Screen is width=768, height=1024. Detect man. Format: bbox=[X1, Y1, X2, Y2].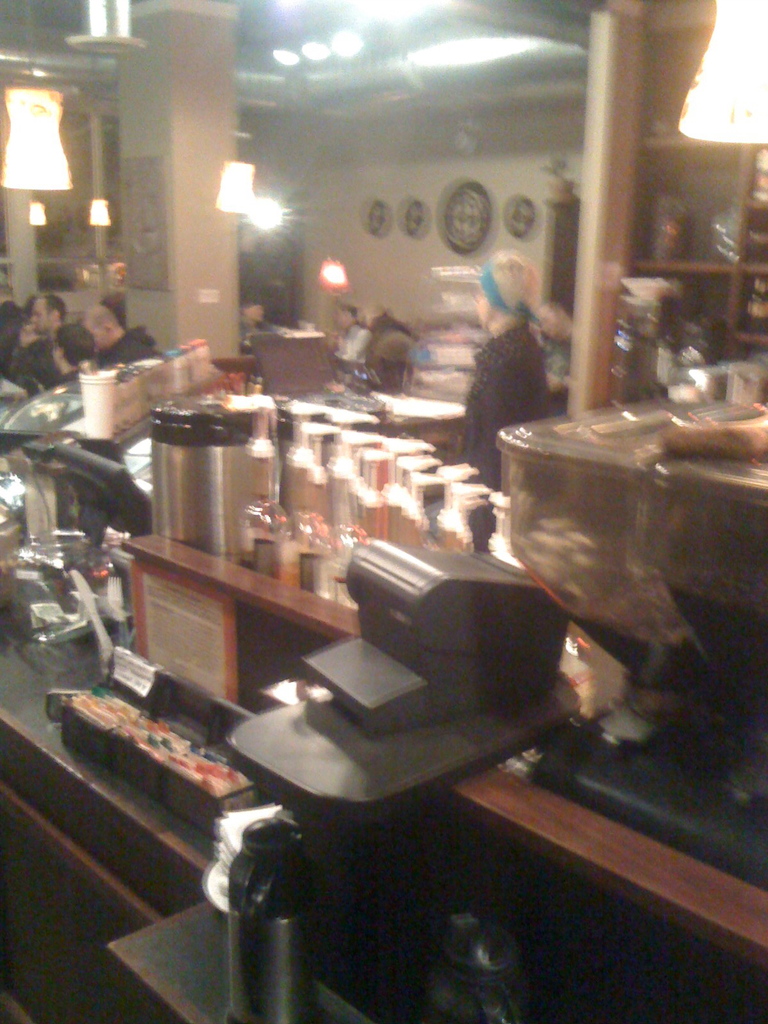
bbox=[76, 303, 165, 366].
